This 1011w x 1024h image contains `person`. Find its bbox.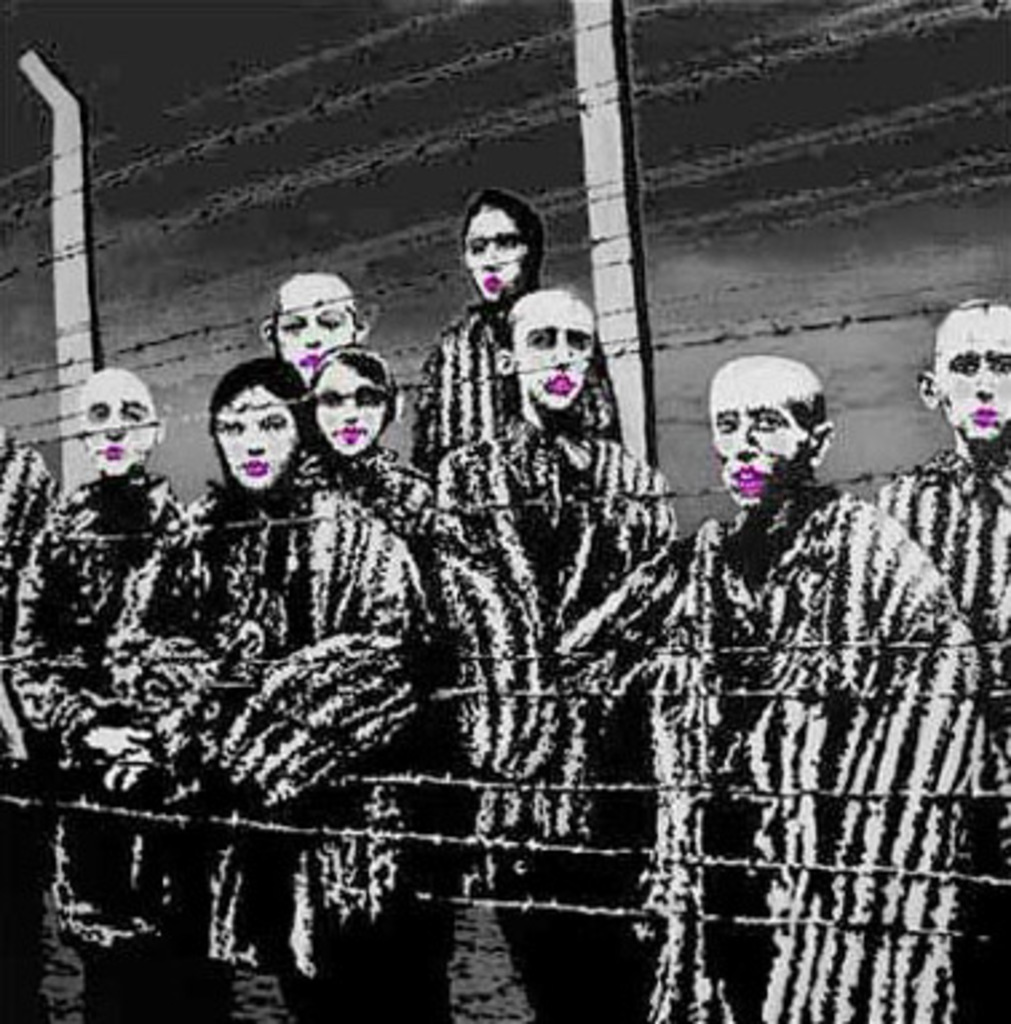
bbox=(645, 291, 958, 979).
